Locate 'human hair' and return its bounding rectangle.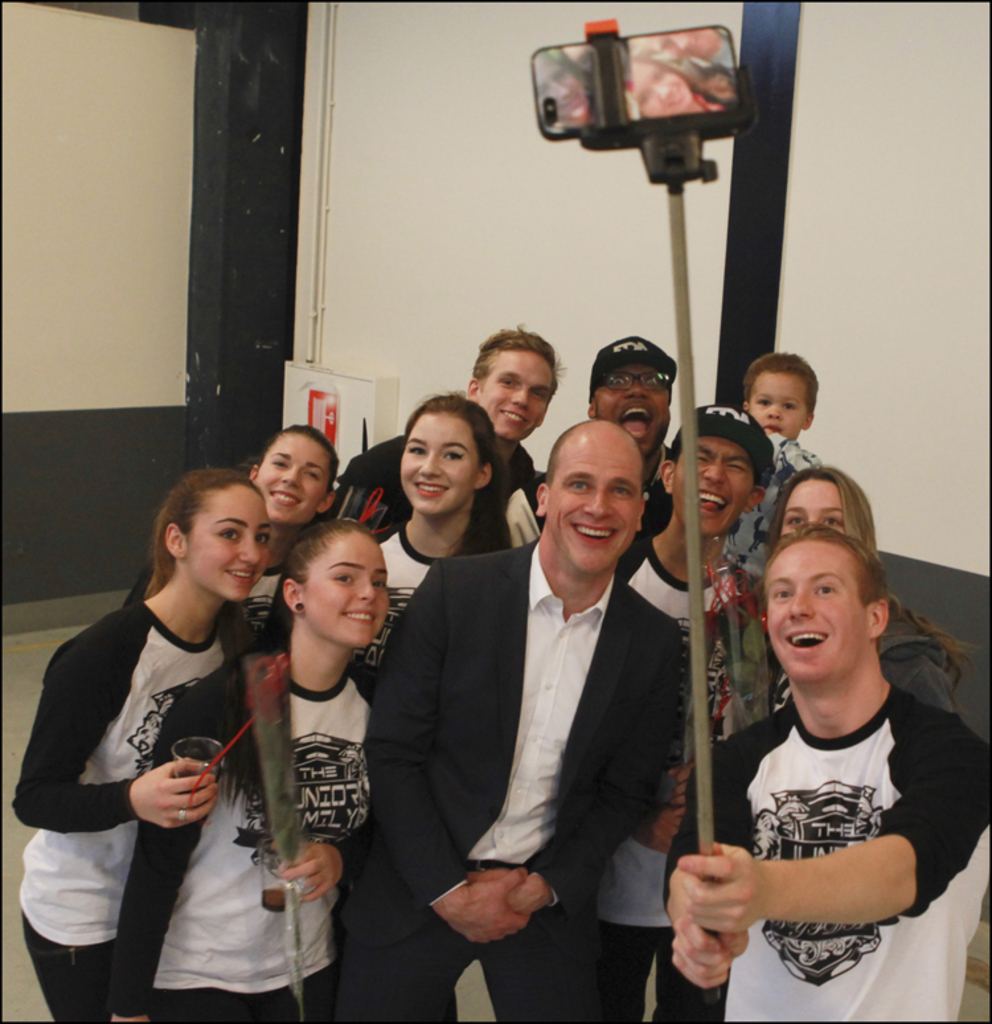
Rect(253, 422, 341, 545).
